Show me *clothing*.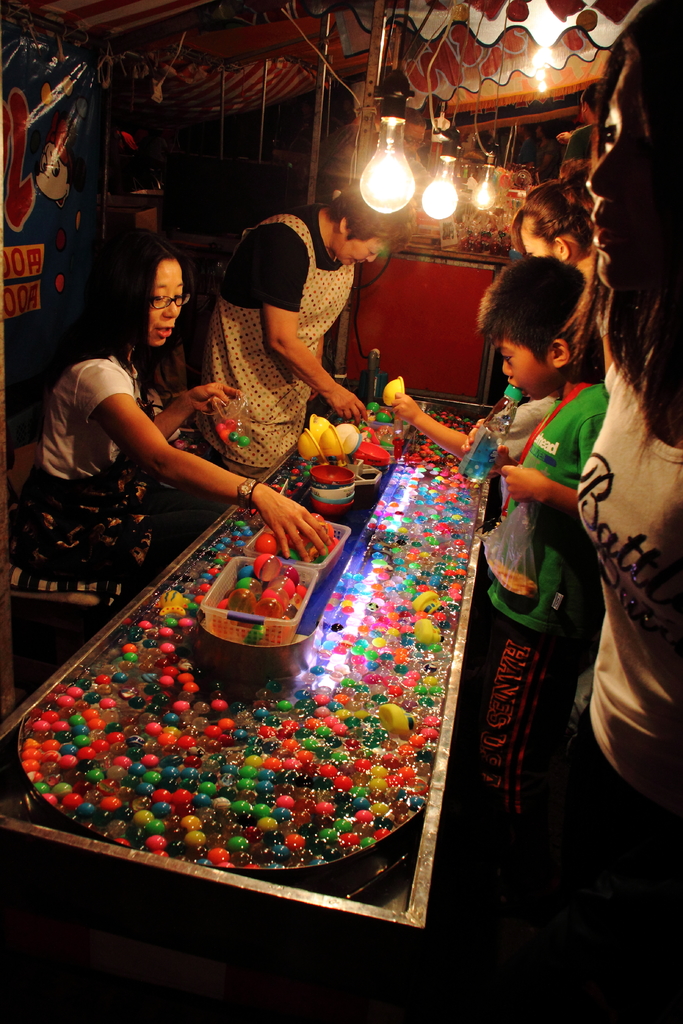
*clothing* is here: BBox(484, 383, 612, 813).
